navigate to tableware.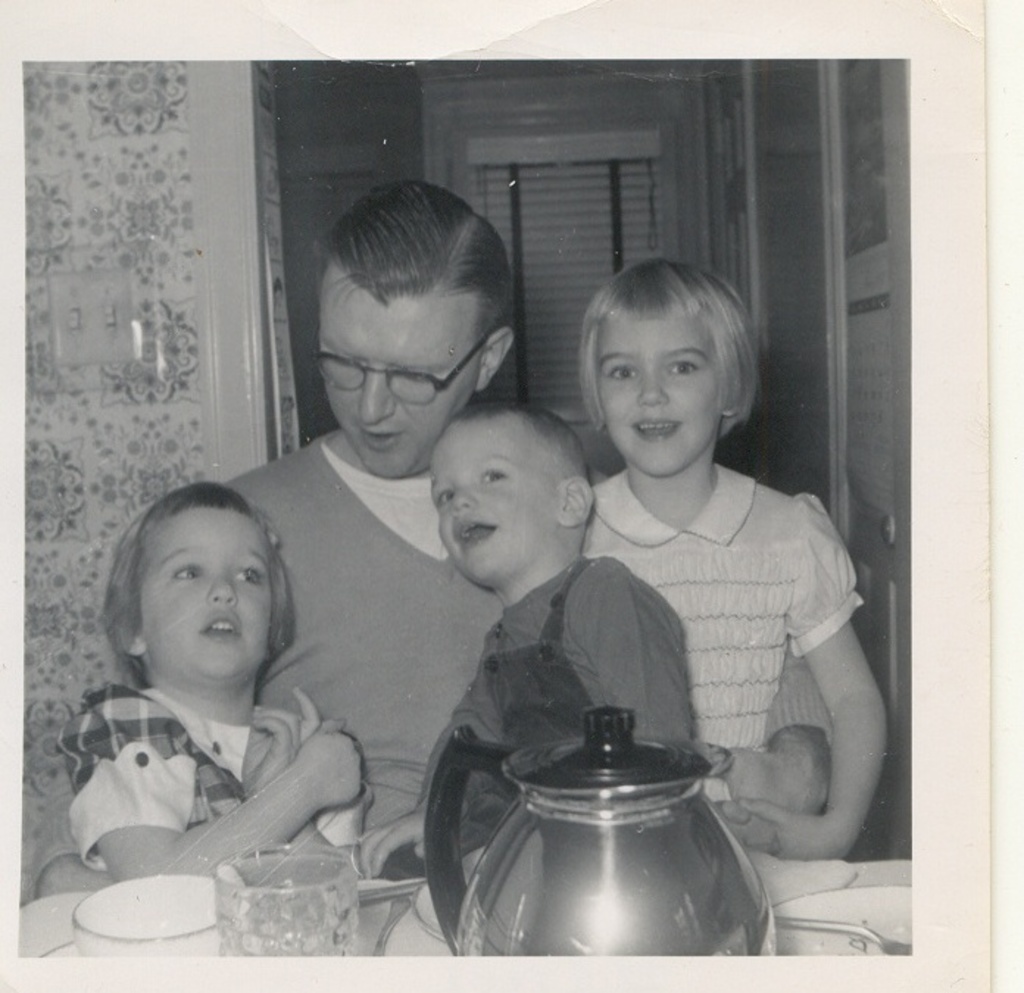
Navigation target: bbox=[203, 840, 355, 955].
